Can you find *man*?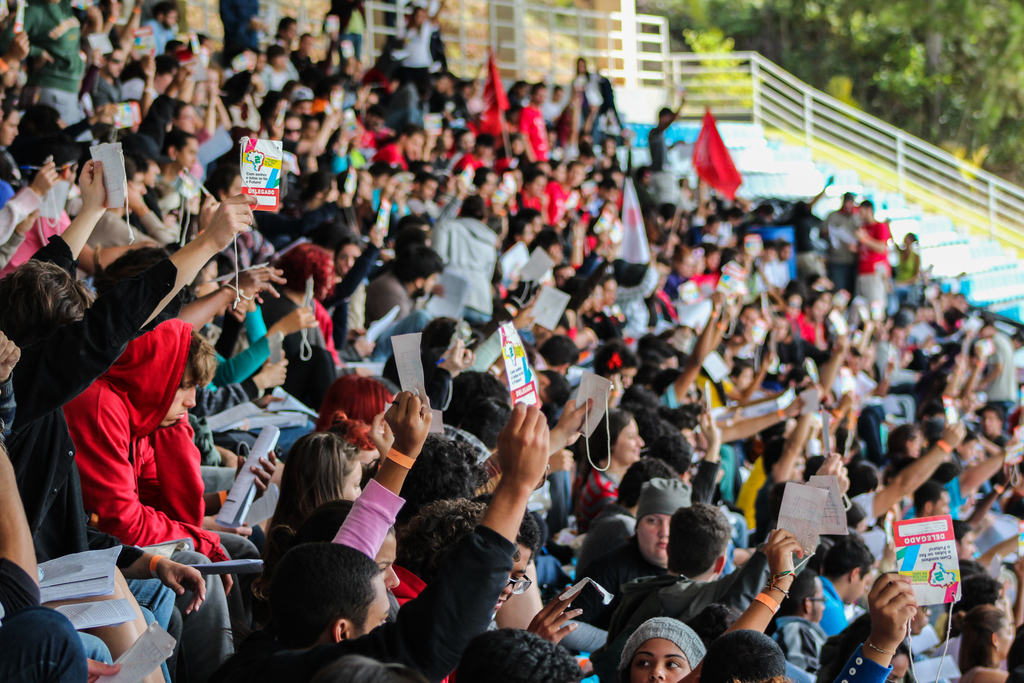
Yes, bounding box: [left=917, top=476, right=982, bottom=557].
